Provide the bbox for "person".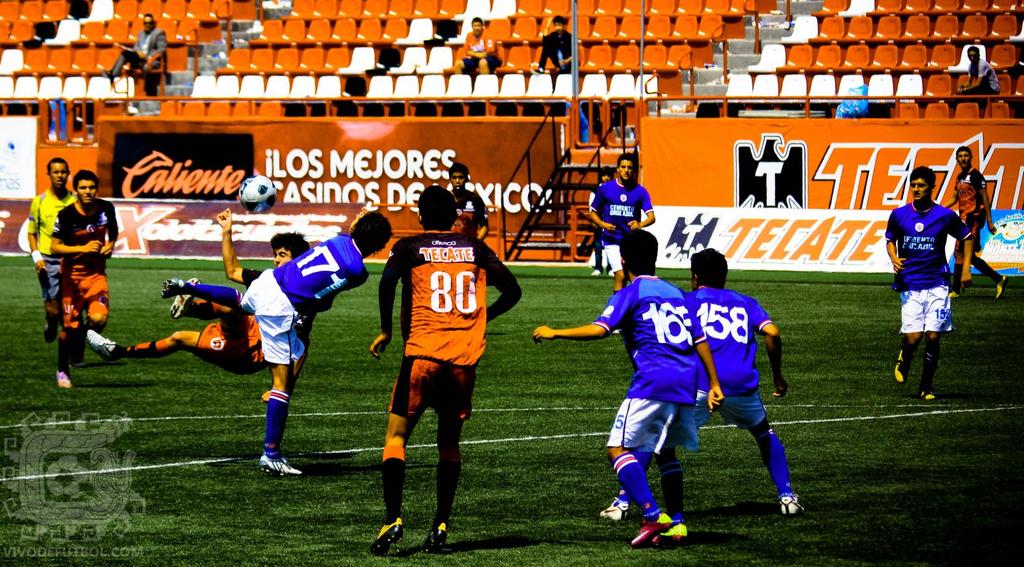
region(87, 209, 312, 381).
